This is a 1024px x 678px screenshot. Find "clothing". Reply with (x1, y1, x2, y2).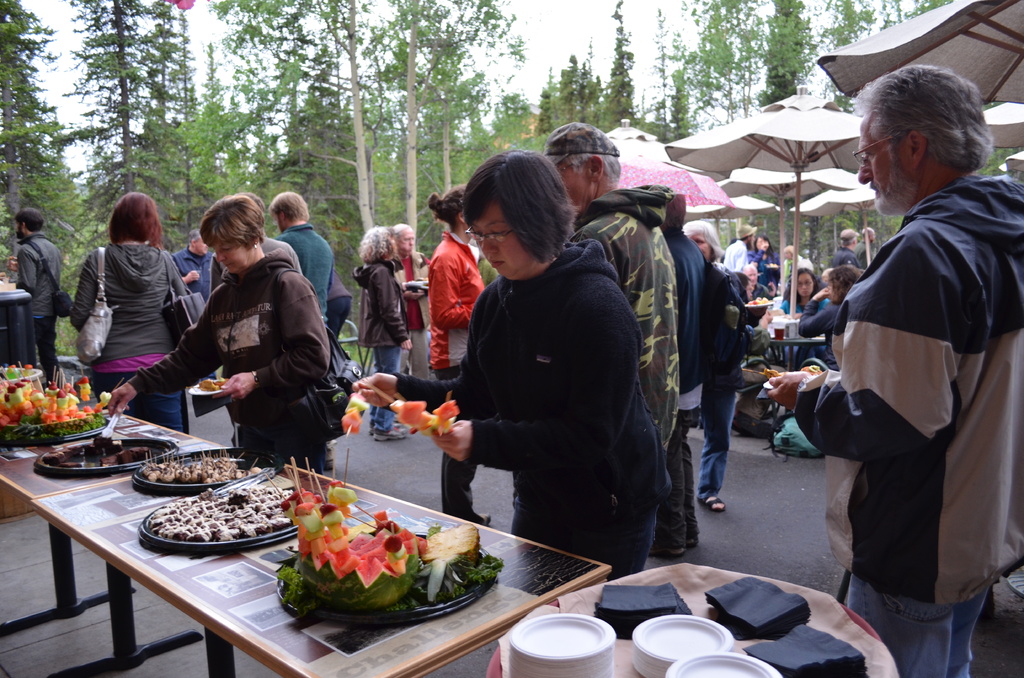
(67, 241, 175, 402).
